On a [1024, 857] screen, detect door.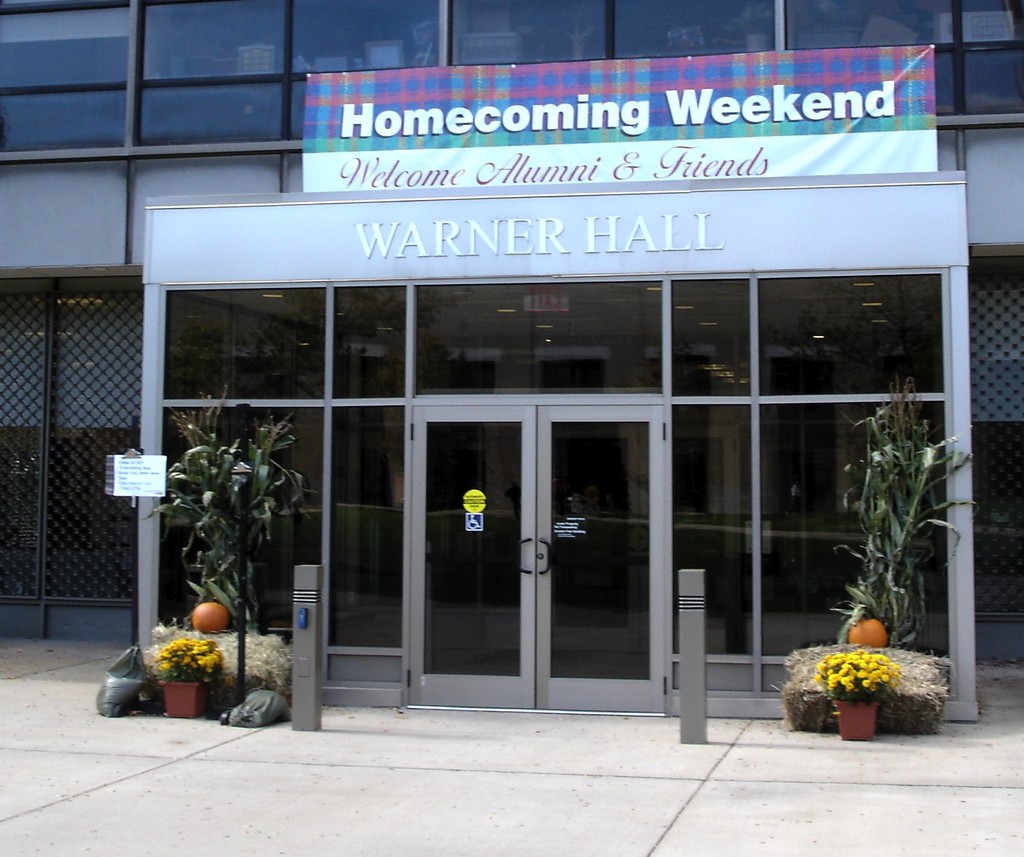
box(336, 315, 761, 718).
